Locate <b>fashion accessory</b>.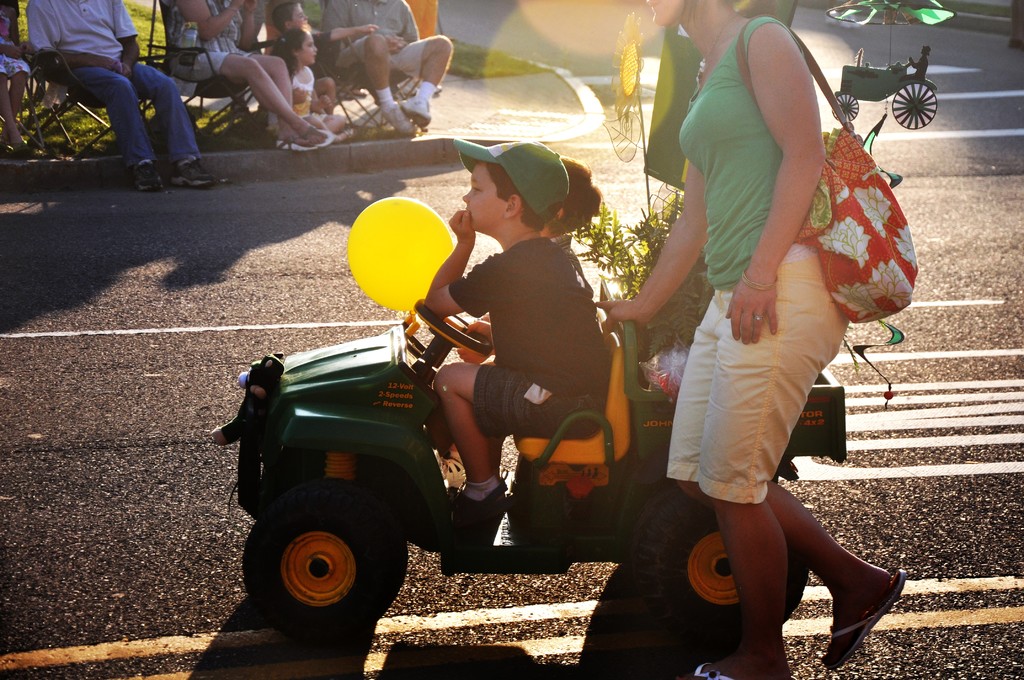
Bounding box: <region>417, 77, 438, 102</region>.
